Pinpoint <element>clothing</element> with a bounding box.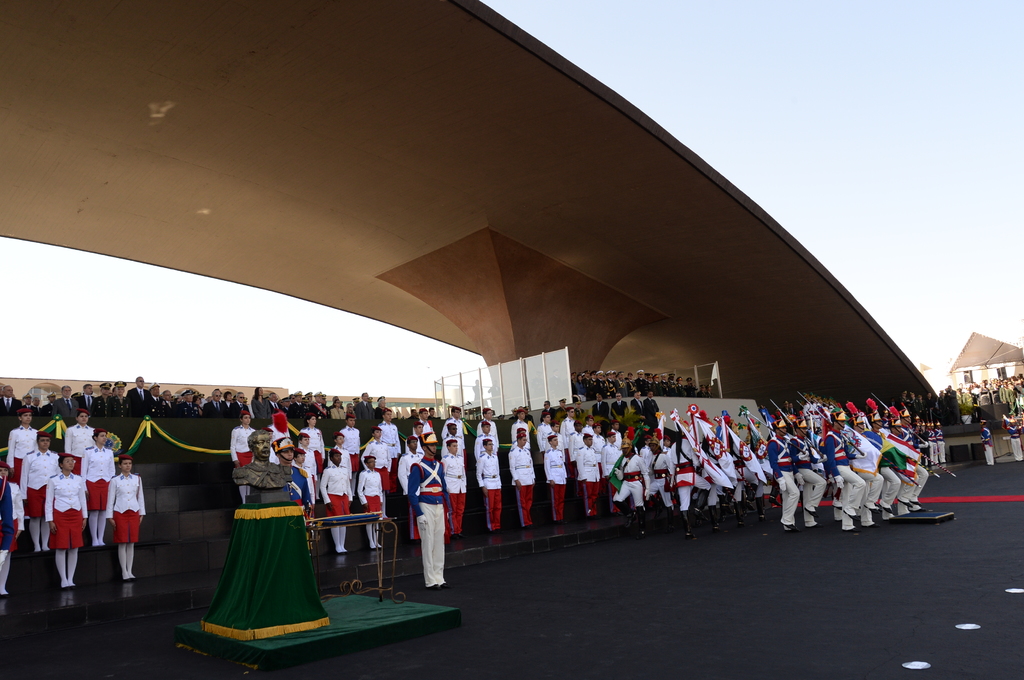
select_region(330, 445, 353, 482).
